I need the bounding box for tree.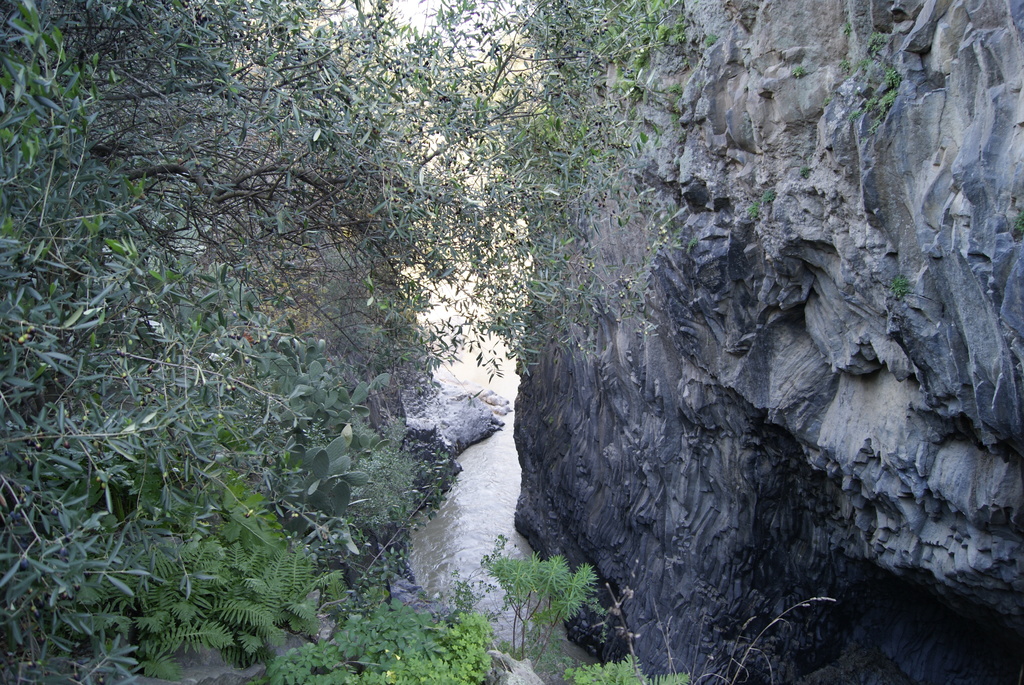
Here it is: [0,0,664,684].
